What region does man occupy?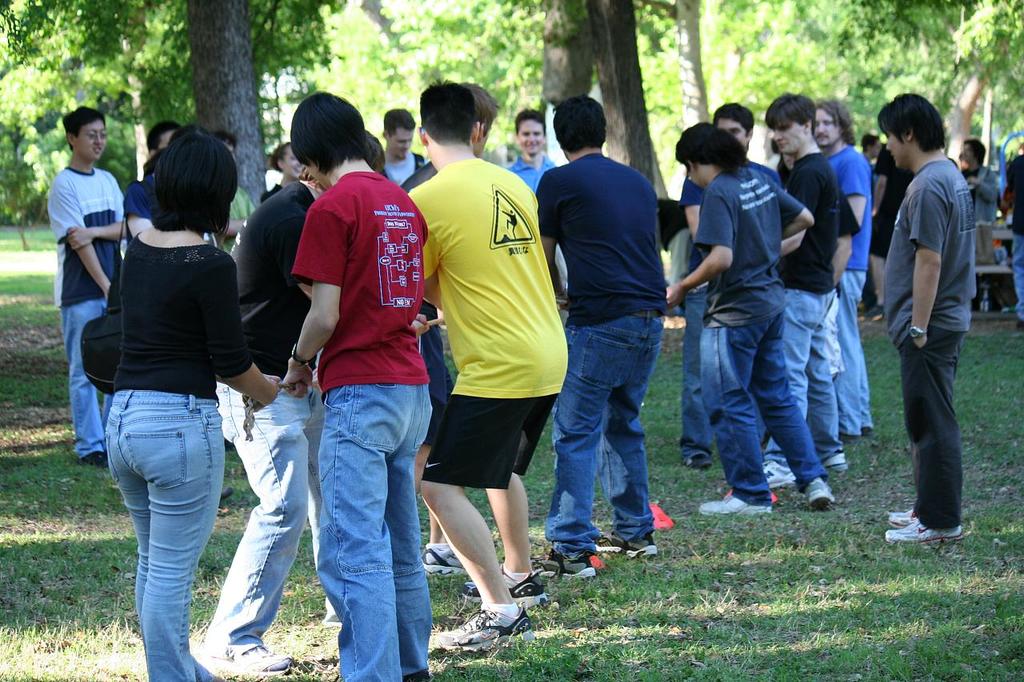
(left=773, top=82, right=872, bottom=516).
